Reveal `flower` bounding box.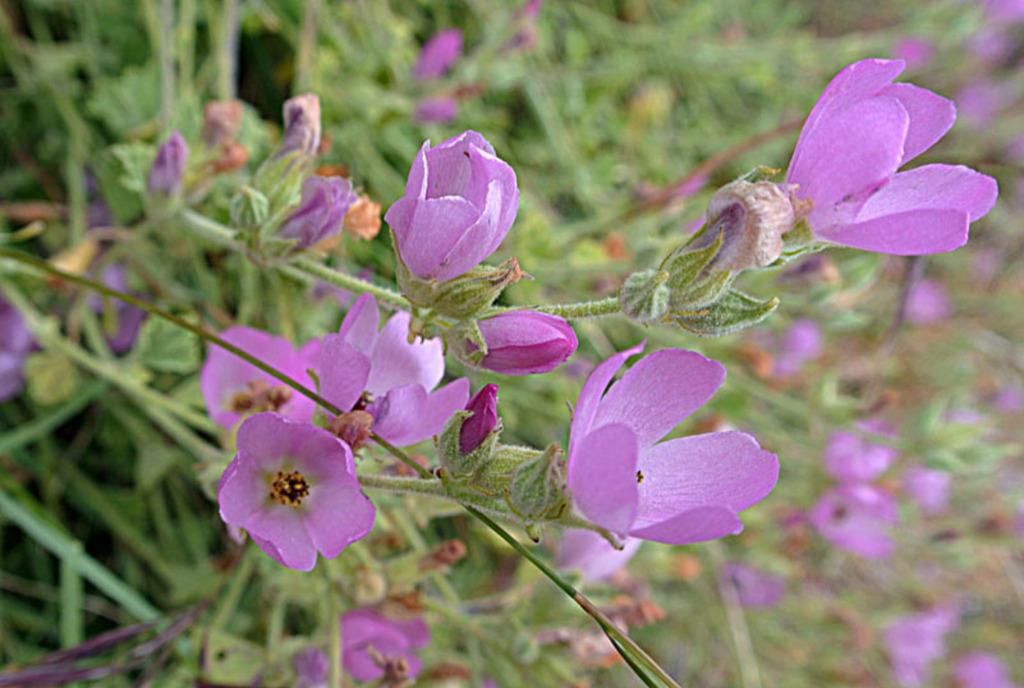
Revealed: 208, 409, 368, 573.
